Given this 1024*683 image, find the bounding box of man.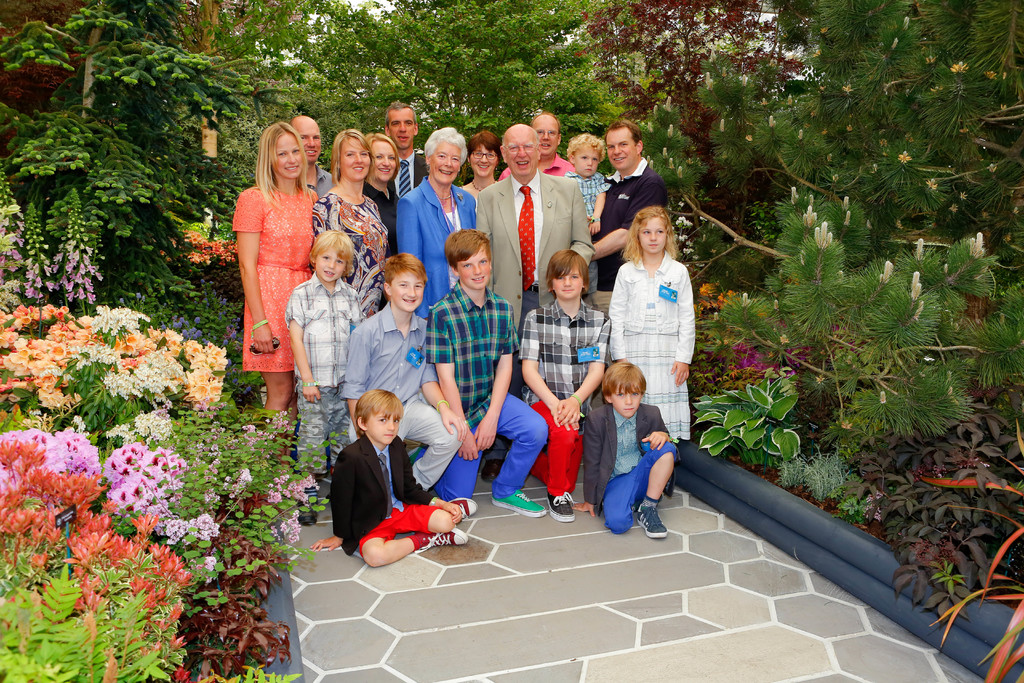
rect(472, 120, 595, 340).
